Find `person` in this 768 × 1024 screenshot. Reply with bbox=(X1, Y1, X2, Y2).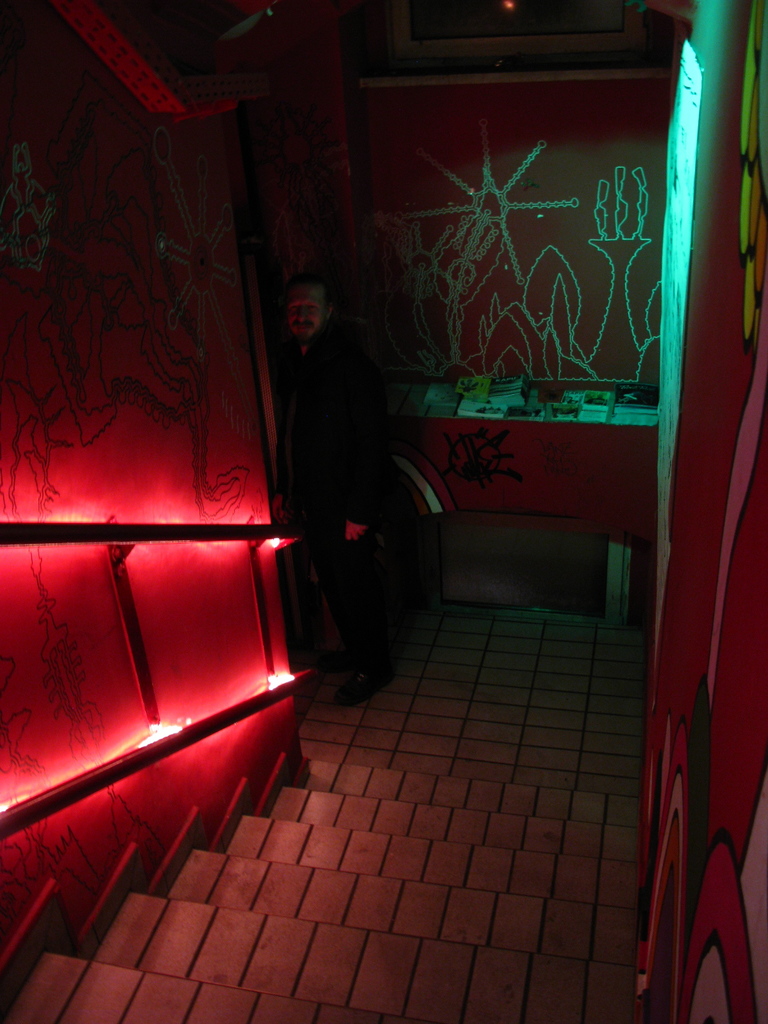
bbox=(270, 273, 392, 705).
